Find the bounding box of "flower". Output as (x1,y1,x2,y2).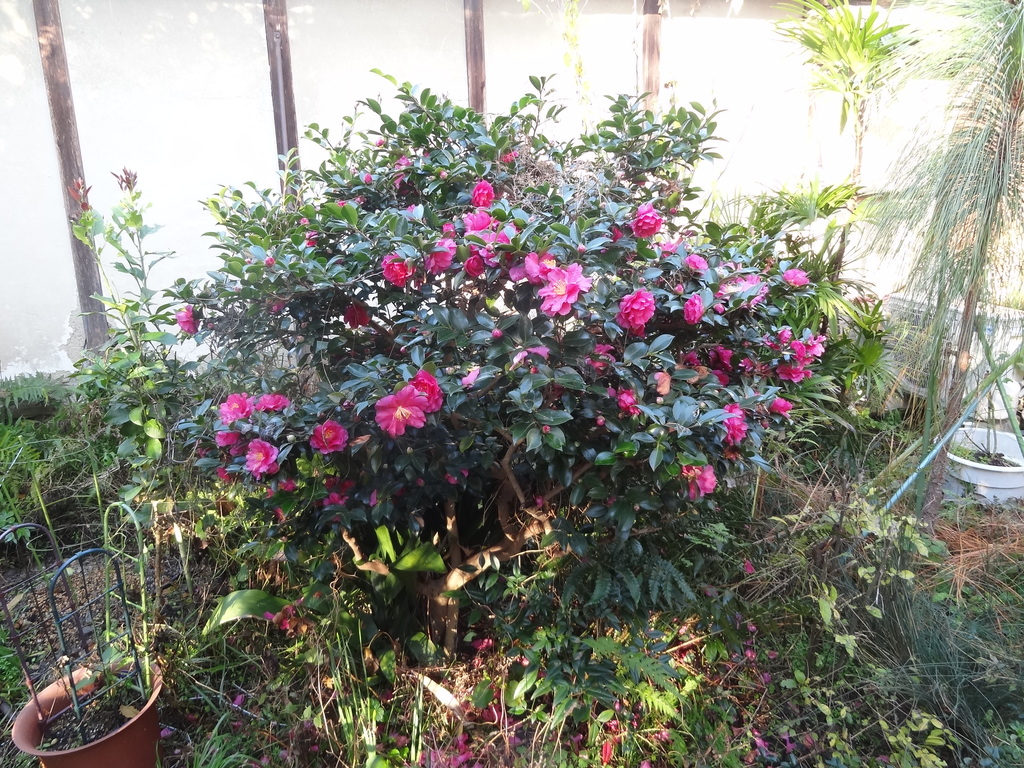
(653,369,672,392).
